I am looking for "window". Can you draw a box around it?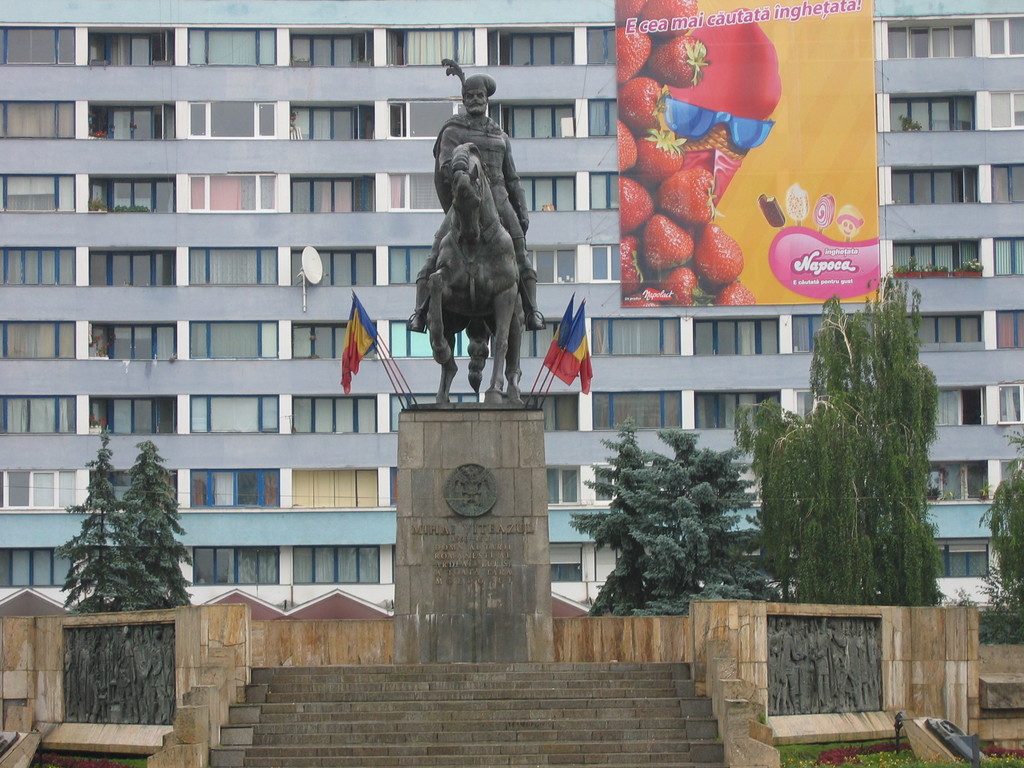
Sure, the bounding box is x1=884, y1=168, x2=975, y2=203.
